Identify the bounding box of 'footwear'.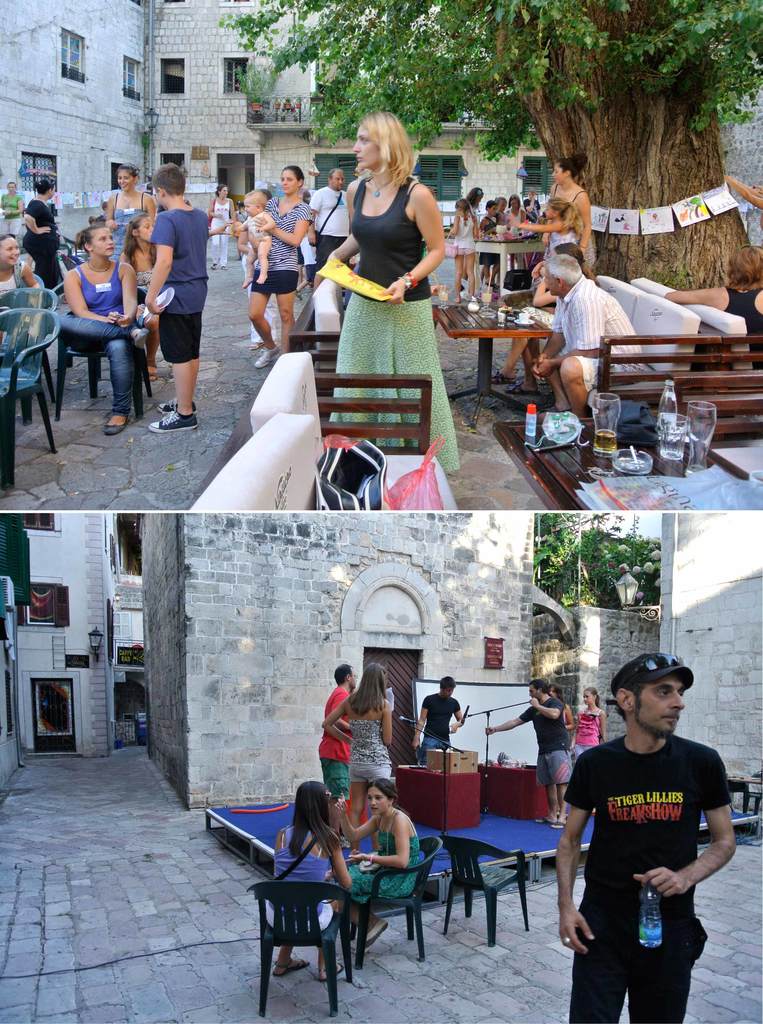
144/410/205/436.
